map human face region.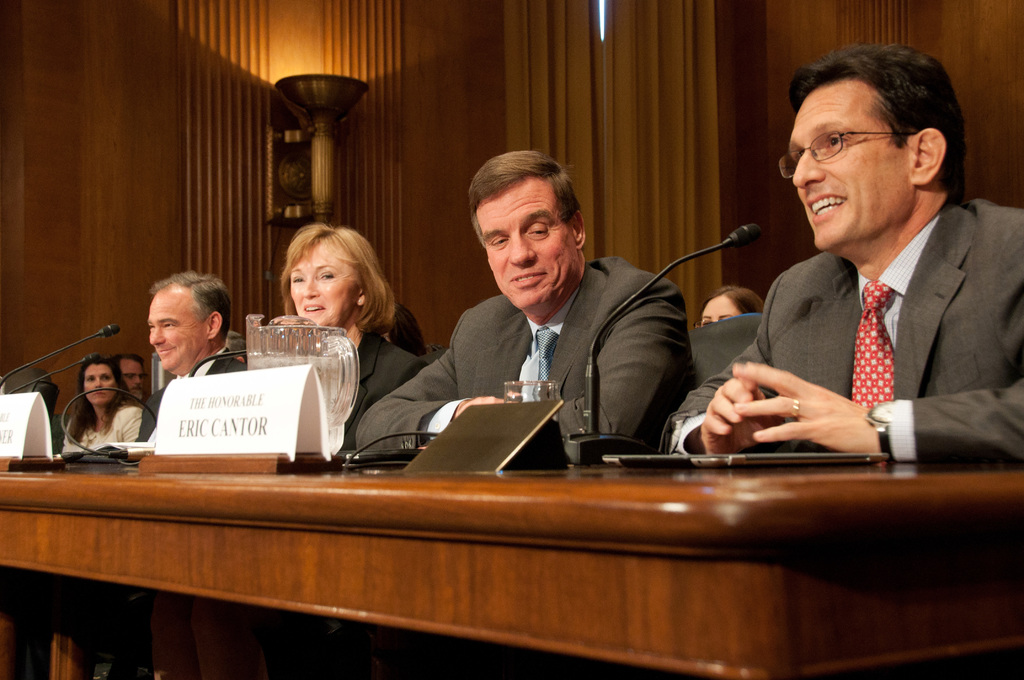
Mapped to x1=788, y1=86, x2=908, y2=250.
